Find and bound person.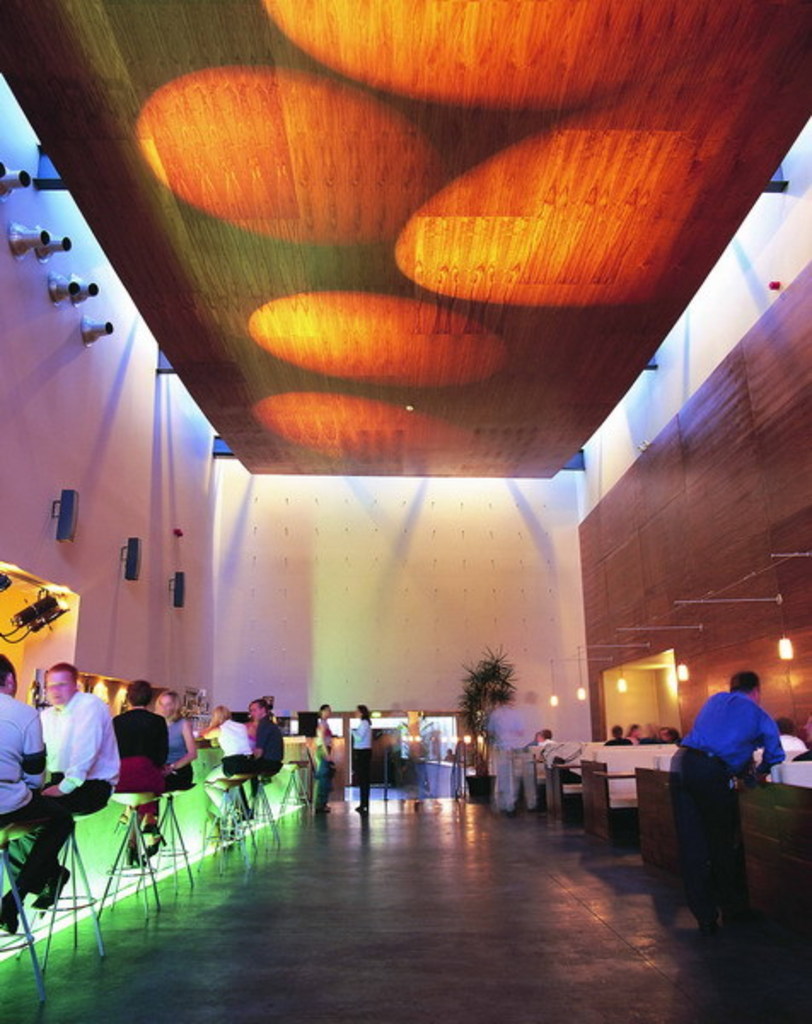
Bound: locate(626, 725, 647, 742).
